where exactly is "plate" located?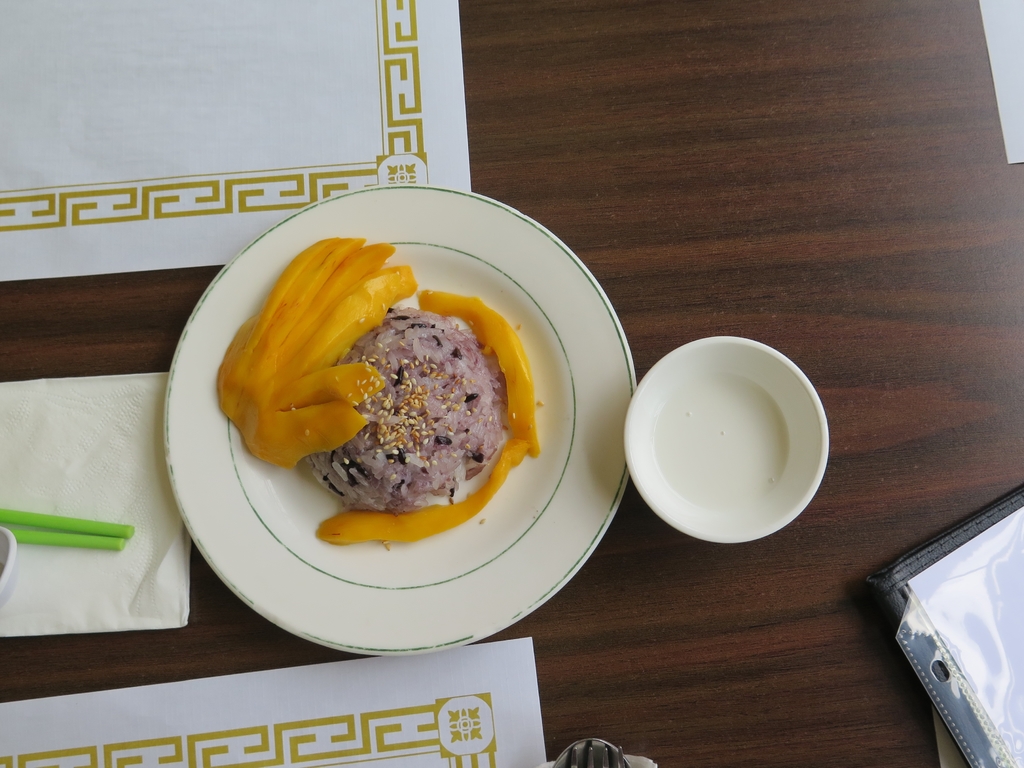
Its bounding box is bbox=[132, 213, 670, 675].
